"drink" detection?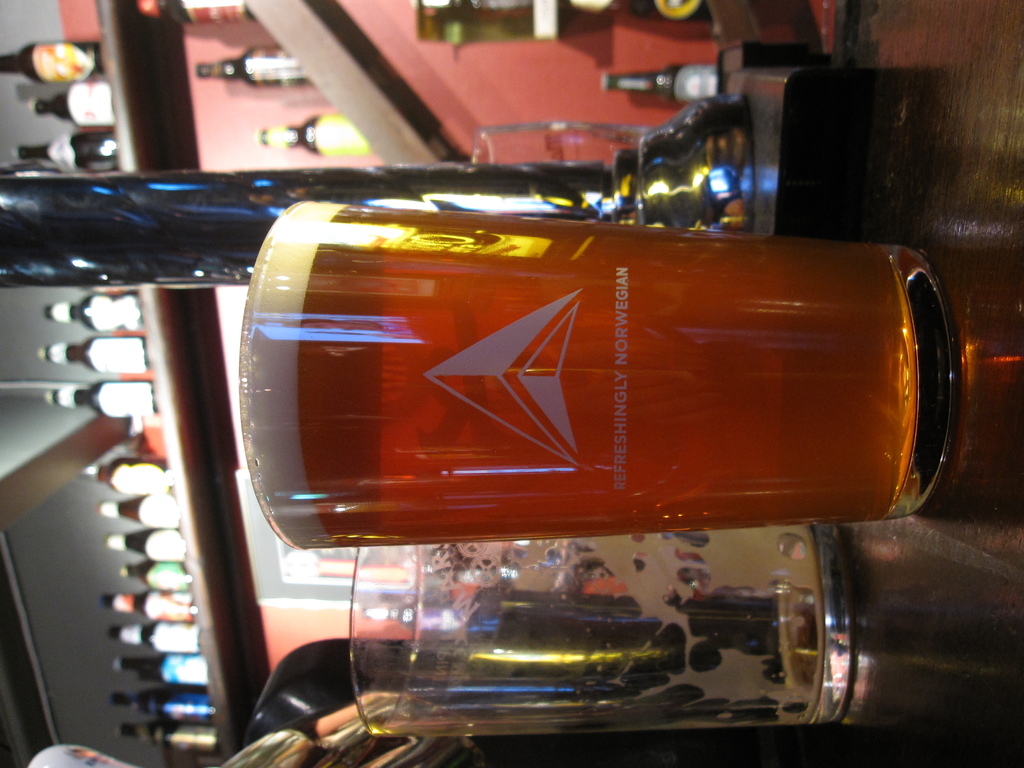
BBox(216, 184, 969, 575)
